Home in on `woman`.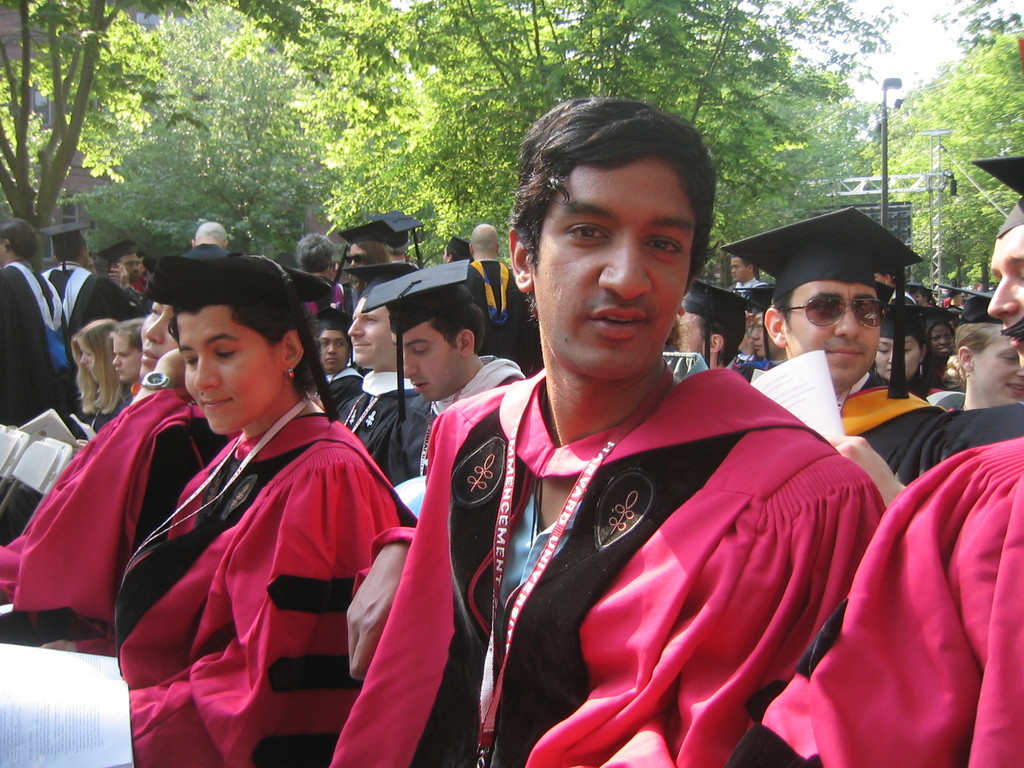
Homed in at left=110, top=324, right=145, bottom=406.
